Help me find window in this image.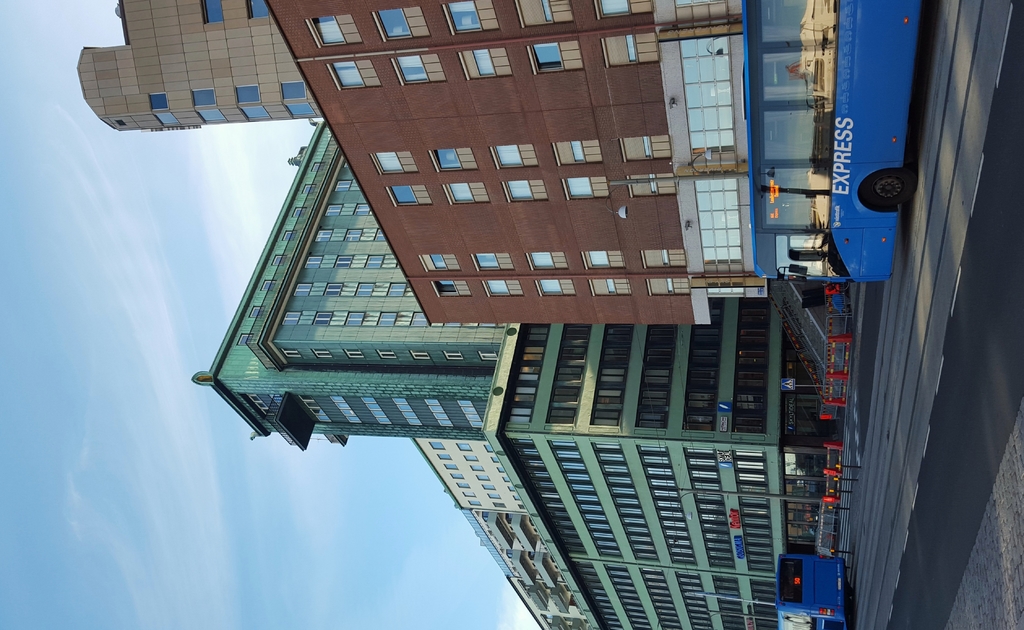
Found it: bbox(273, 255, 285, 266).
